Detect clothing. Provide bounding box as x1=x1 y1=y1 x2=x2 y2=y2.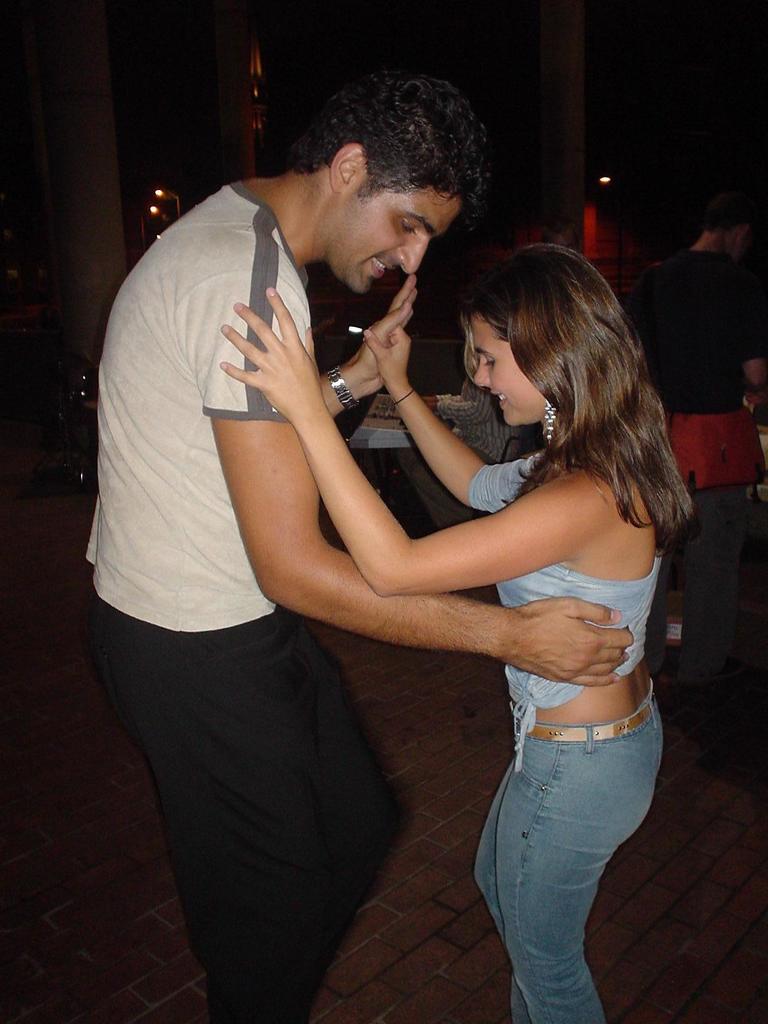
x1=91 y1=182 x2=397 y2=1023.
